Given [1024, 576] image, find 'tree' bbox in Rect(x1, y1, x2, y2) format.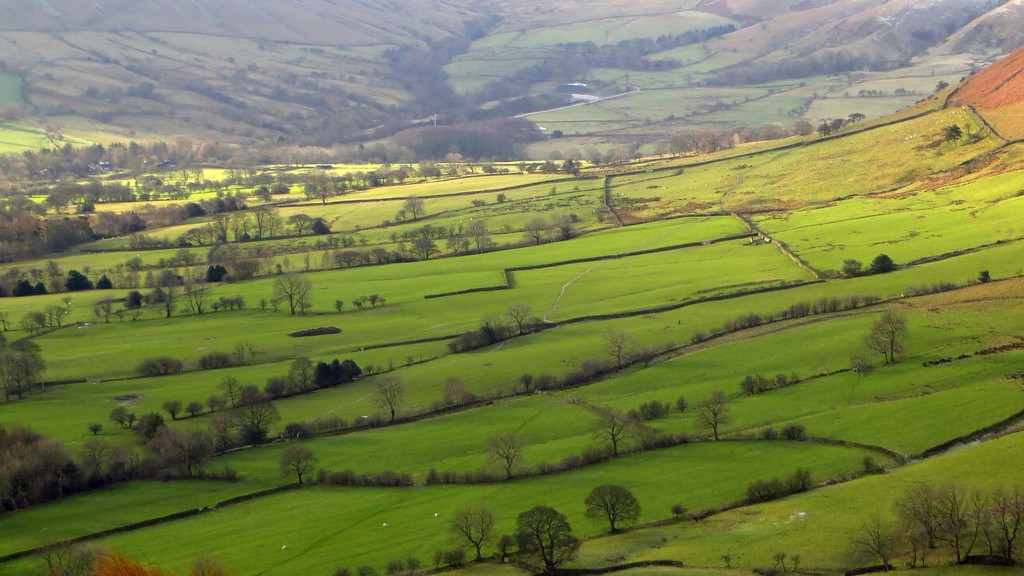
Rect(450, 503, 499, 561).
